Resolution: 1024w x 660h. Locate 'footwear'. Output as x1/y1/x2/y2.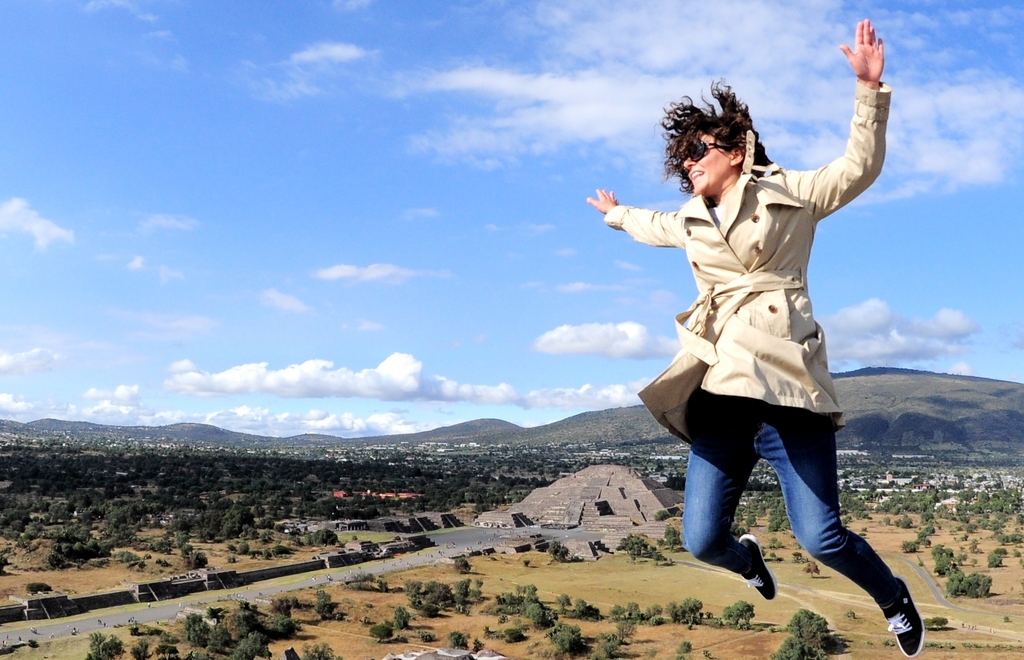
742/533/778/604.
